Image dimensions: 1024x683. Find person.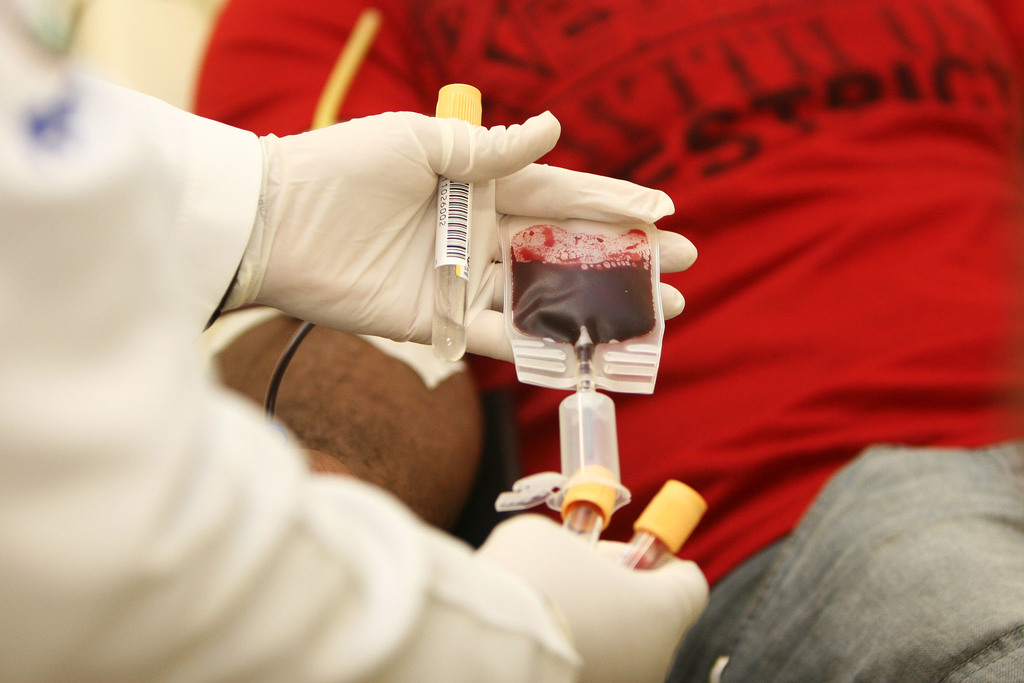
box=[0, 0, 715, 682].
